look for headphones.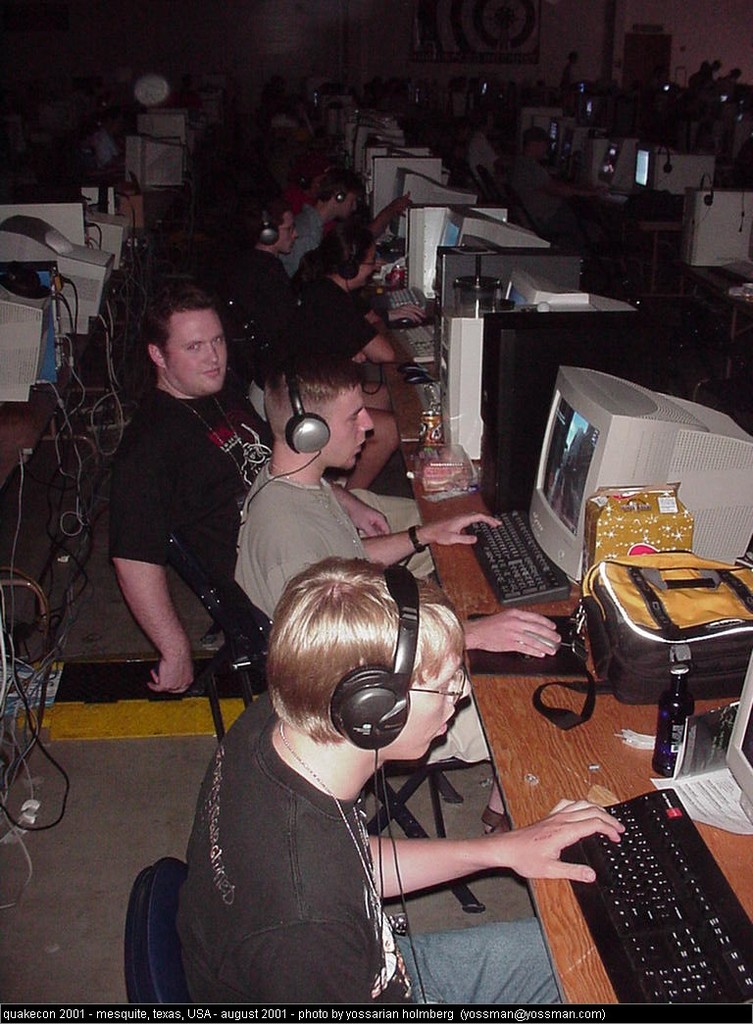
Found: select_region(336, 234, 358, 295).
